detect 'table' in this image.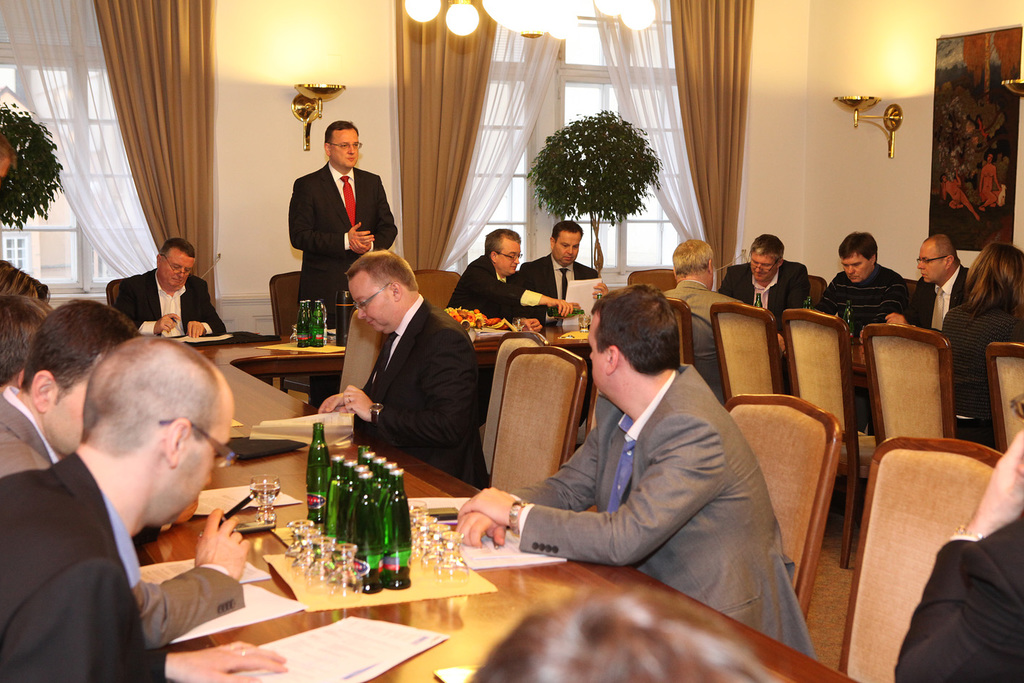
Detection: region(140, 328, 851, 682).
